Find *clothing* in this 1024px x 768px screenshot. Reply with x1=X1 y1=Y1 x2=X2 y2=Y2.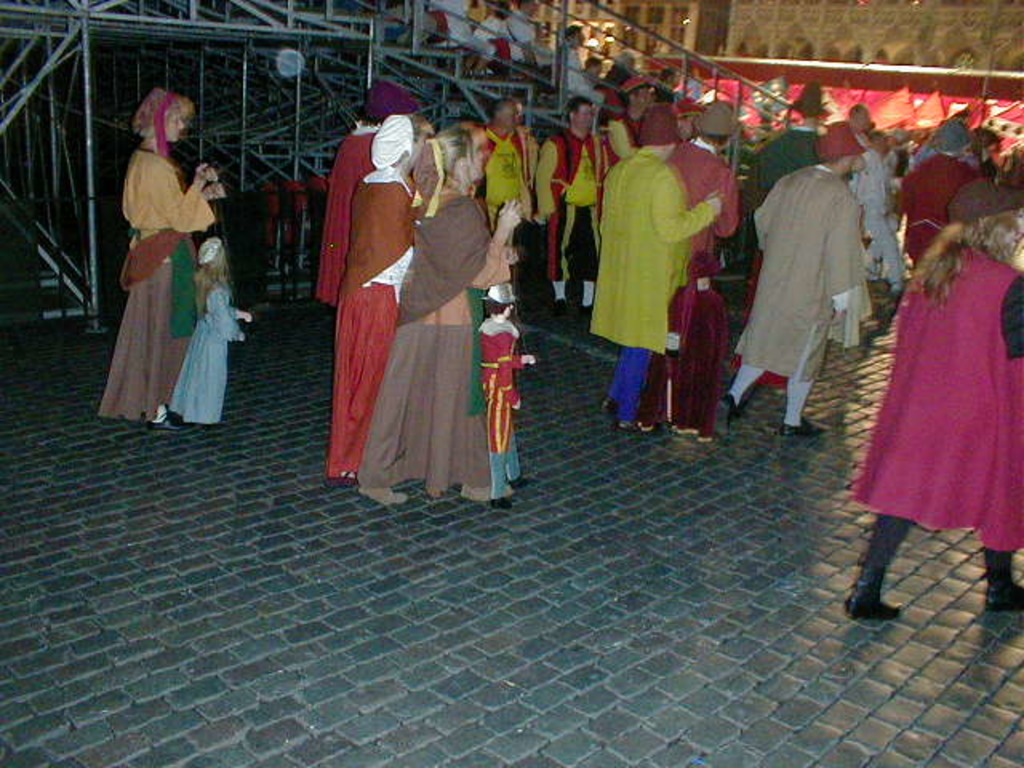
x1=483 y1=126 x2=536 y2=270.
